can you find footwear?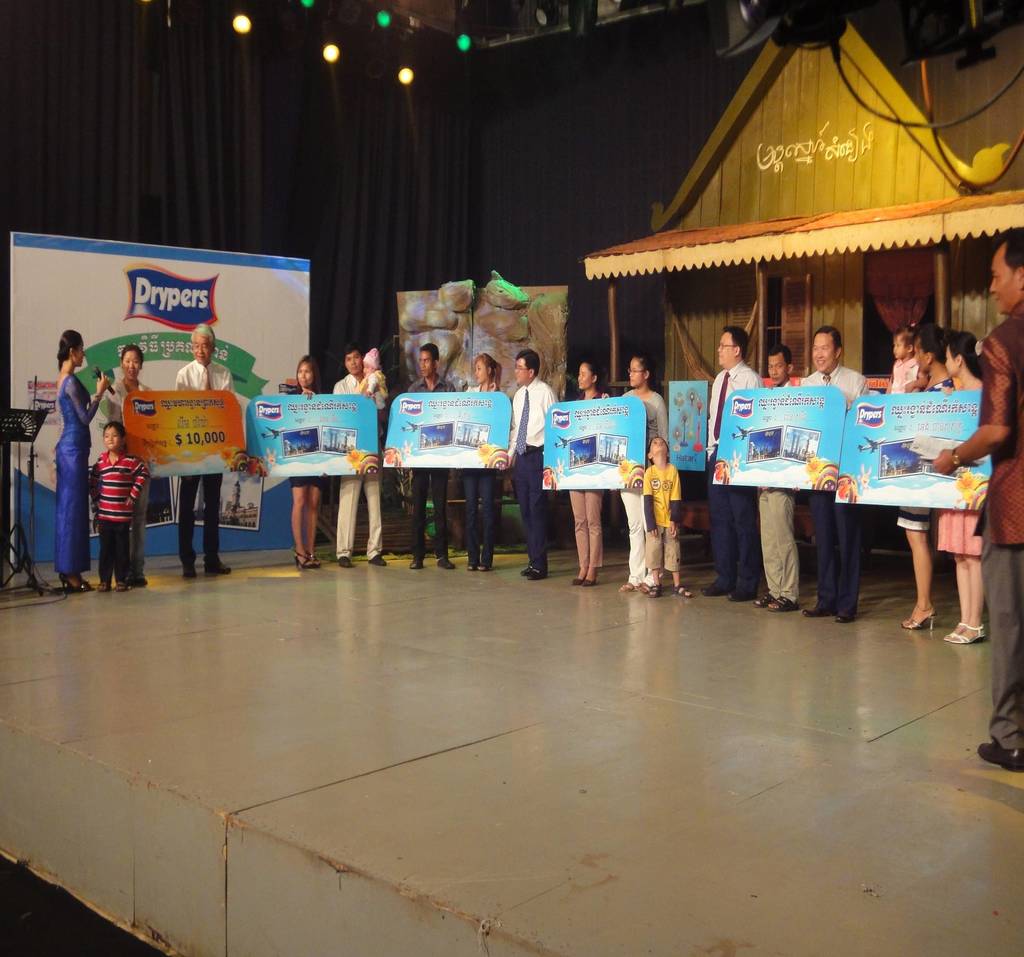
Yes, bounding box: 648,582,662,598.
